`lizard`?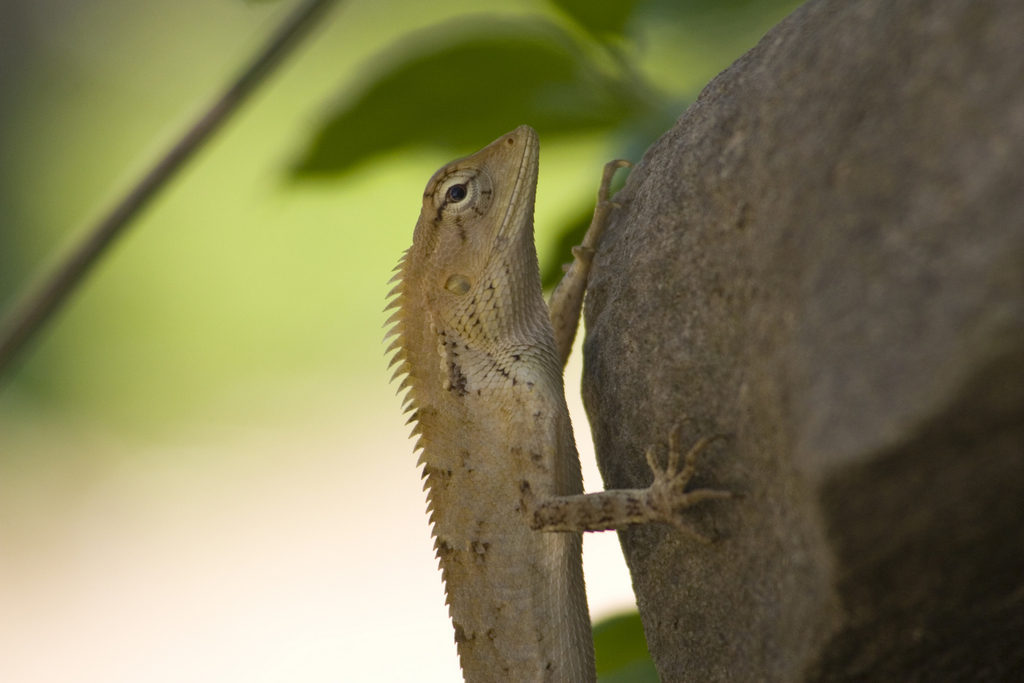
<bbox>382, 119, 730, 682</bbox>
